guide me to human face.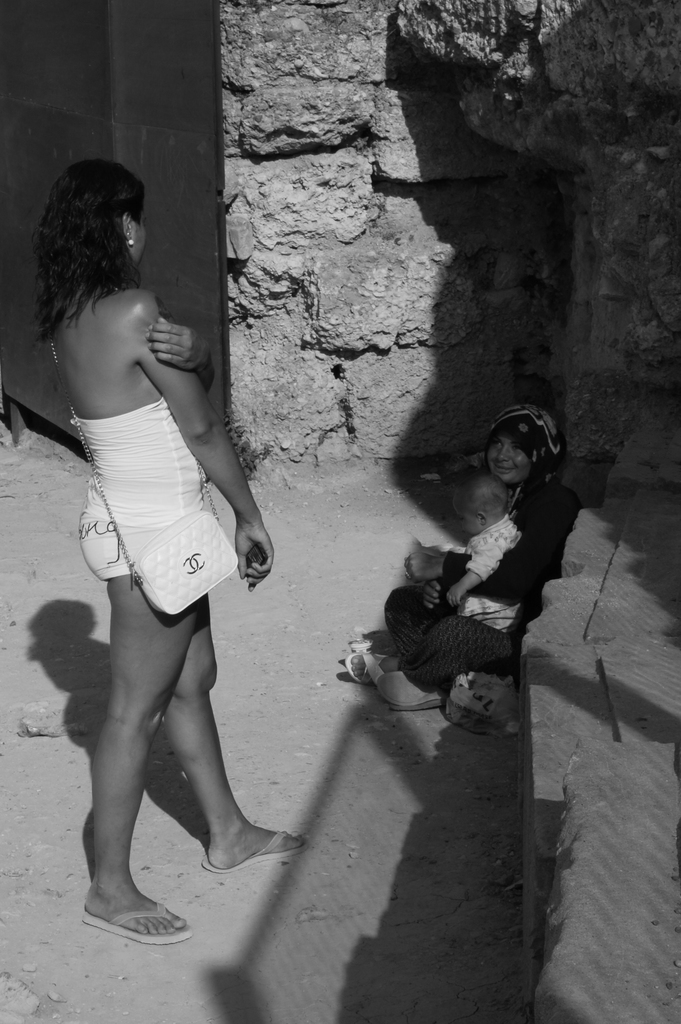
Guidance: 448/504/487/534.
